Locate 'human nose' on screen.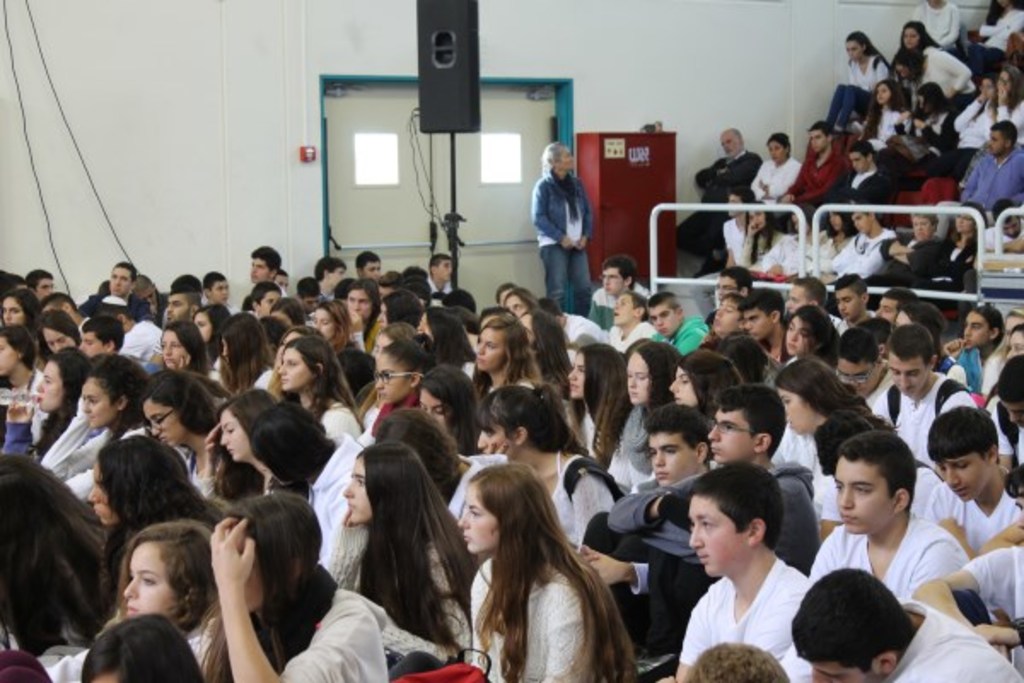
On screen at (x1=217, y1=287, x2=225, y2=295).
